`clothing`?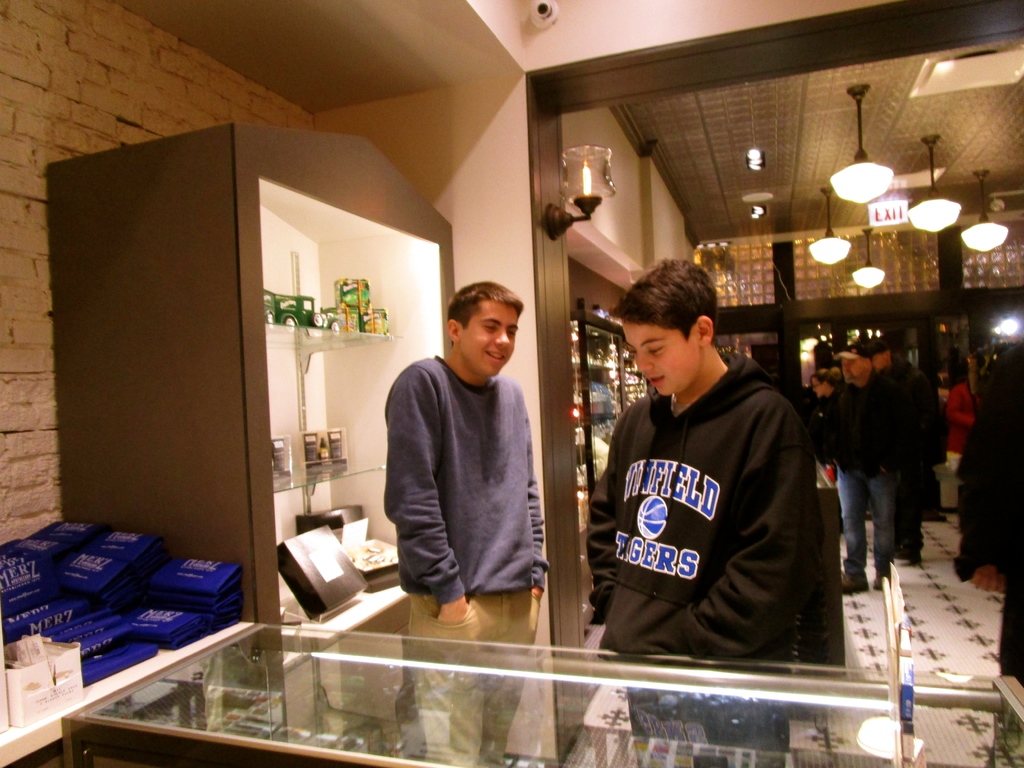
(819, 379, 890, 477)
